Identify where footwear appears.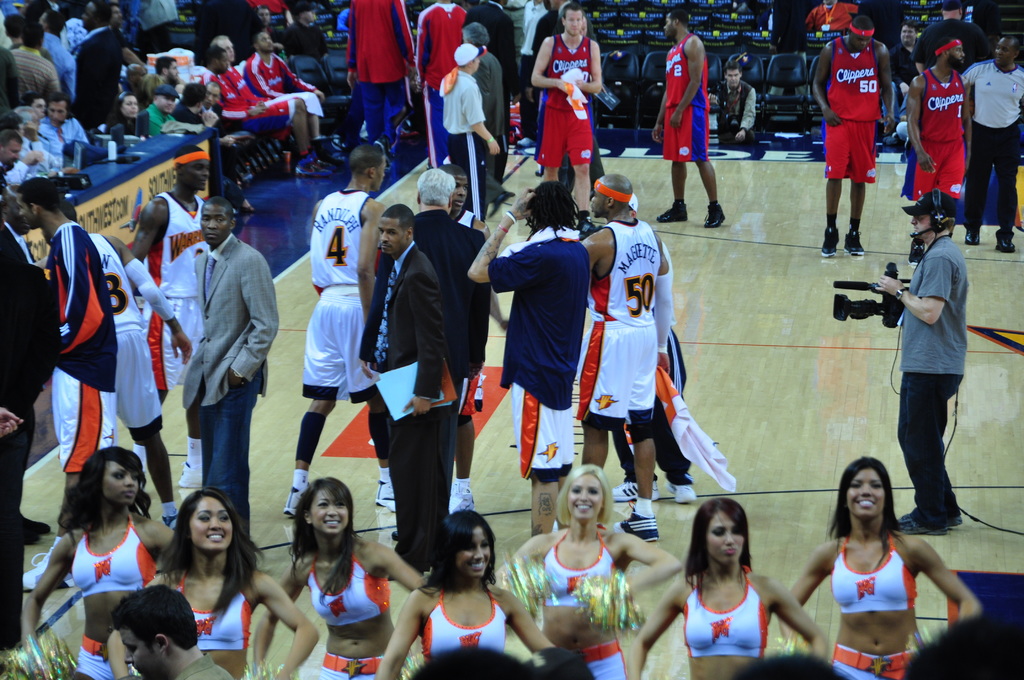
Appears at [287,485,298,514].
